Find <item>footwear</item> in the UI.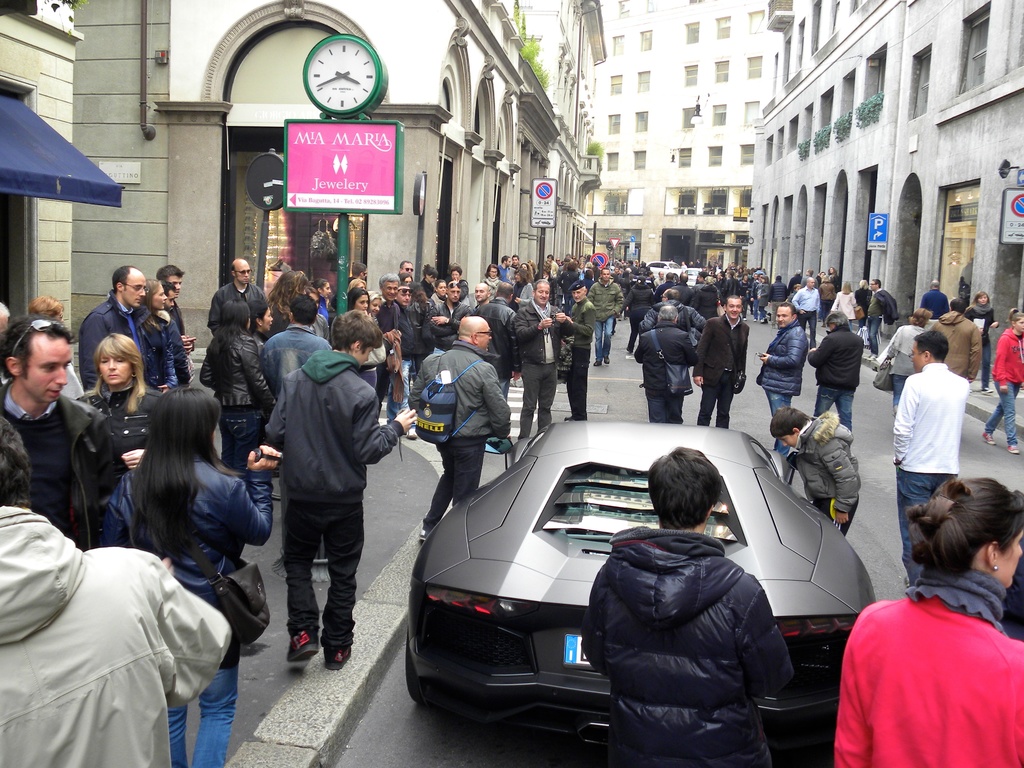
UI element at Rect(317, 641, 353, 668).
